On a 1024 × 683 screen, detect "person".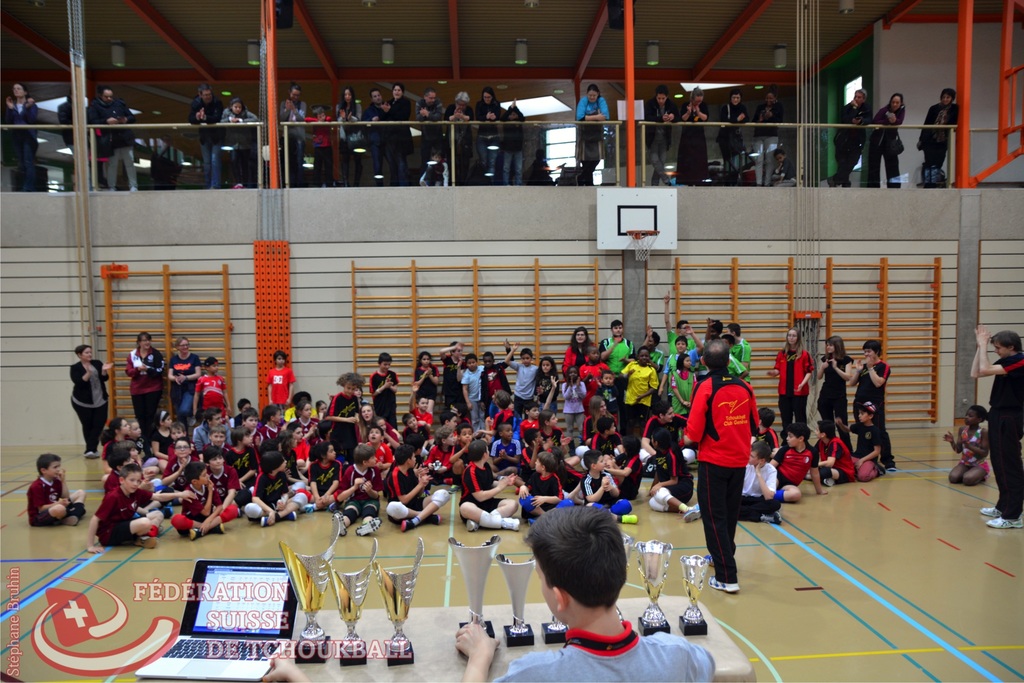
(left=187, top=81, right=223, bottom=191).
